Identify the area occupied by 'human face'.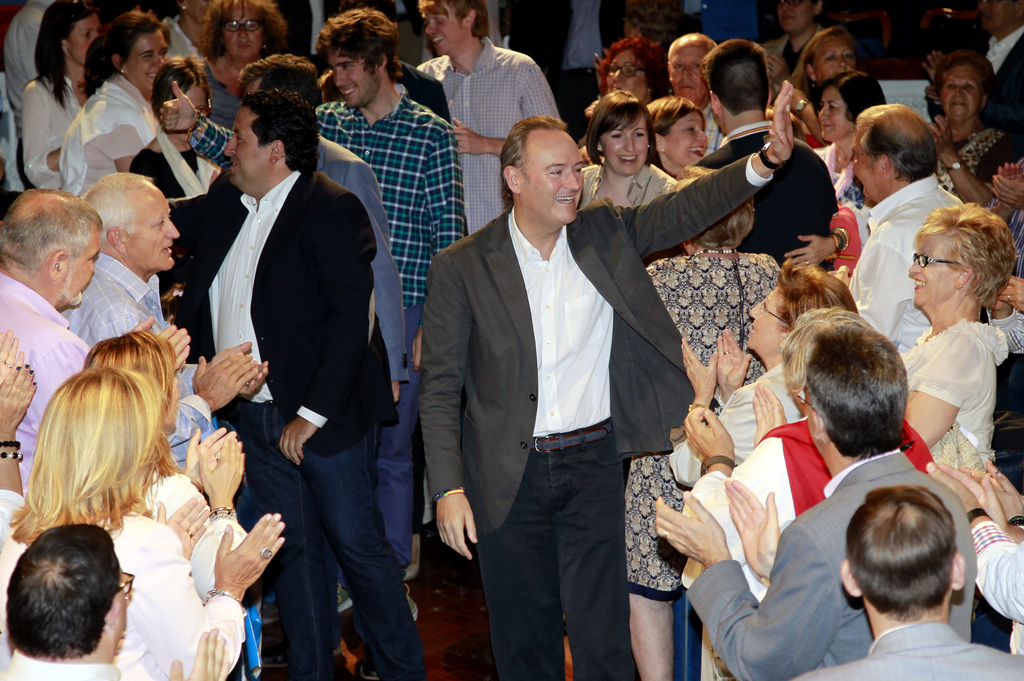
Area: bbox=[602, 52, 647, 104].
